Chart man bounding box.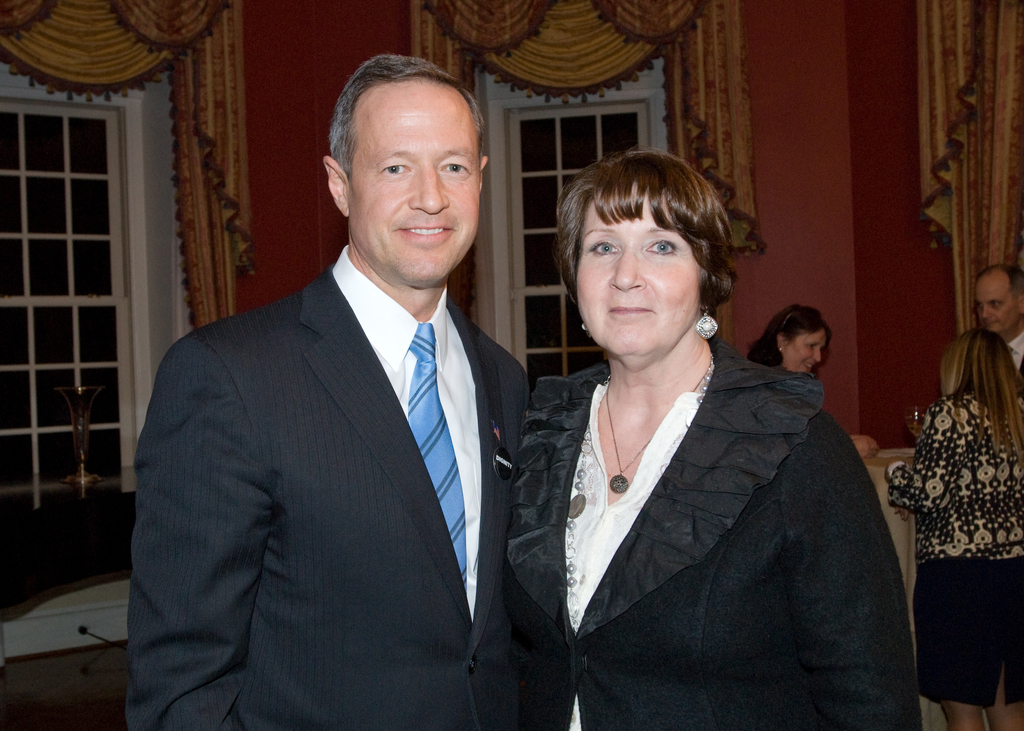
Charted: BBox(117, 60, 554, 726).
